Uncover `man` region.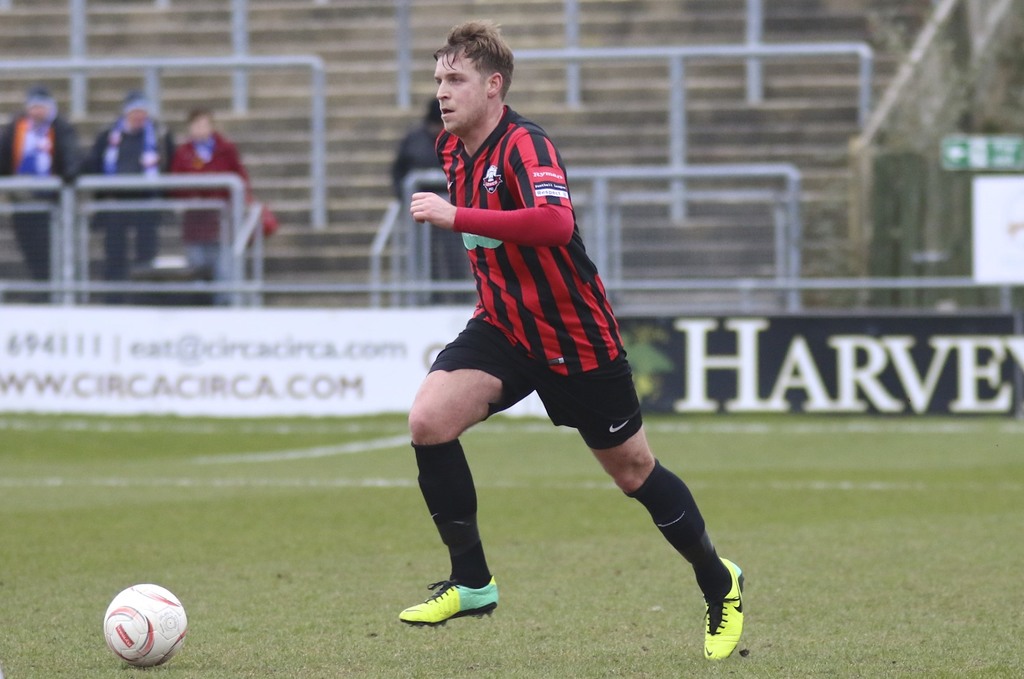
Uncovered: Rect(84, 92, 178, 306).
